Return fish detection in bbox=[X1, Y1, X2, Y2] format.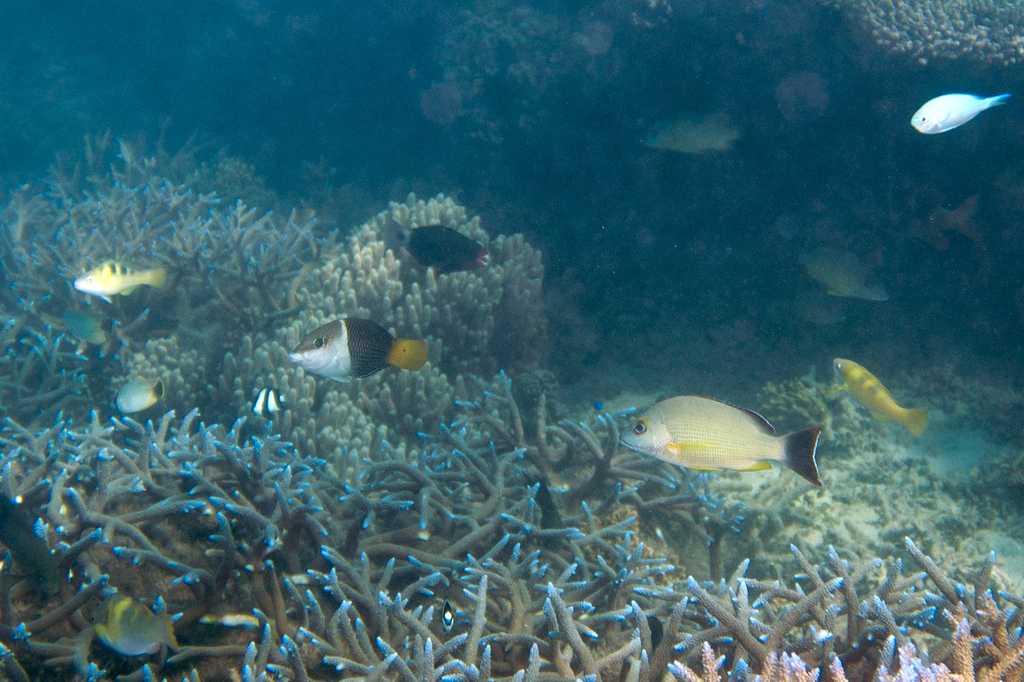
bbox=[252, 383, 291, 420].
